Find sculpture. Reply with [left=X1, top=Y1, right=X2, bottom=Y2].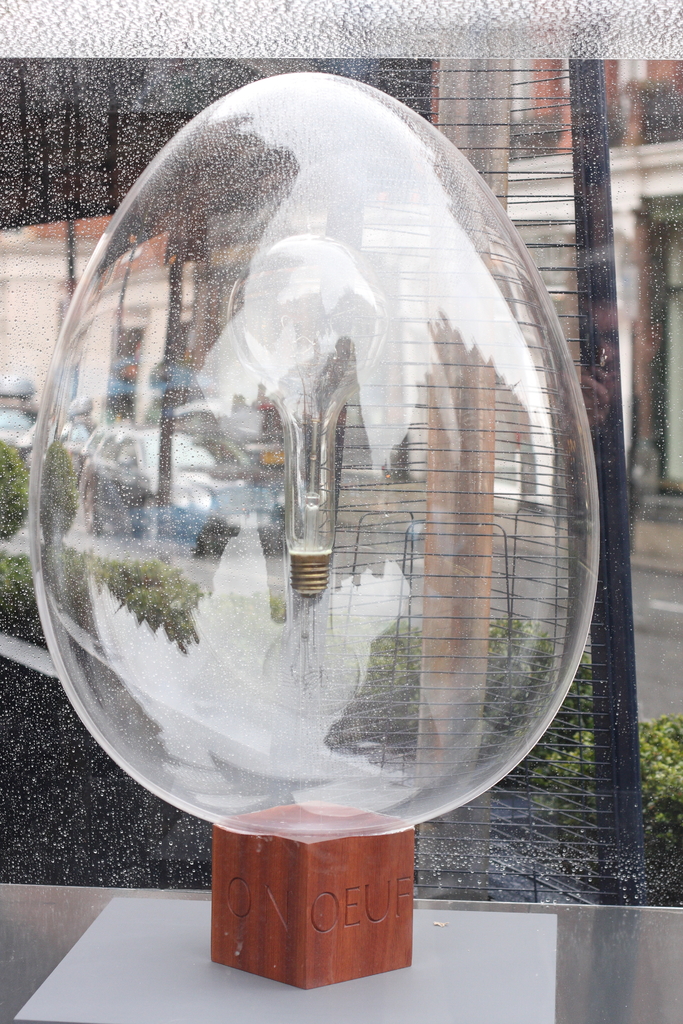
[left=0, top=41, right=682, bottom=991].
